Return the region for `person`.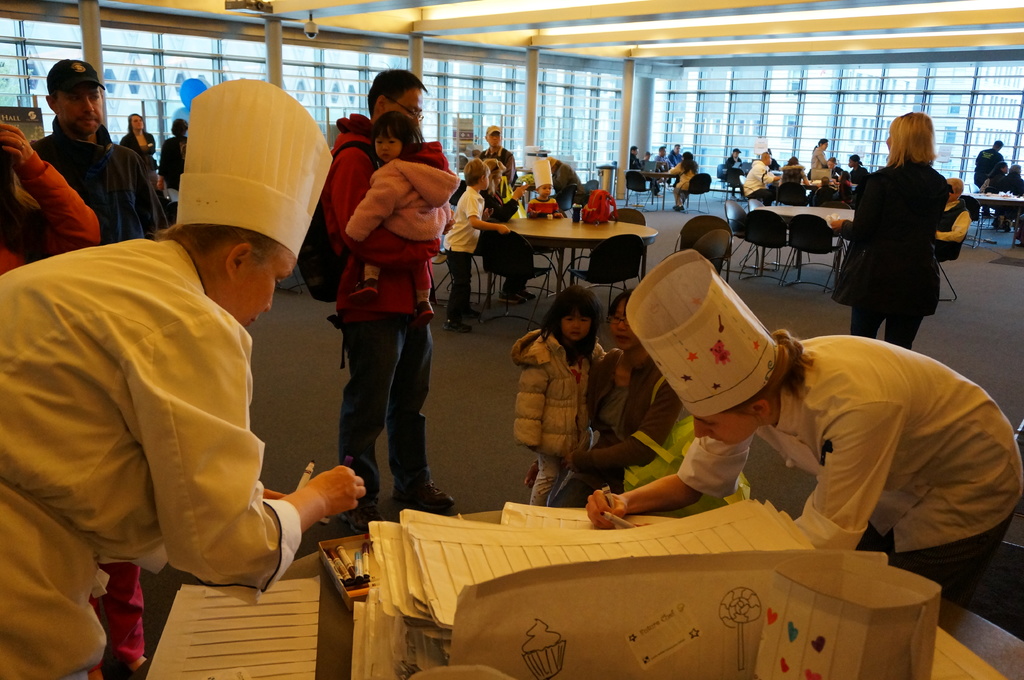
[586, 246, 1021, 613].
